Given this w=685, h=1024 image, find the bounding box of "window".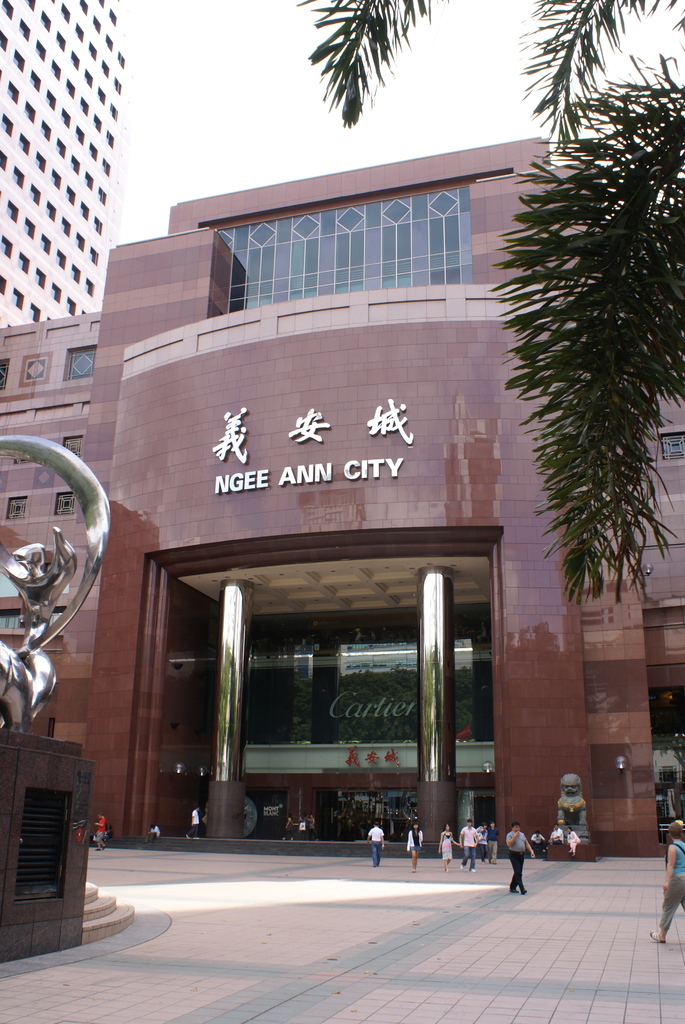
pyautogui.locateOnScreen(49, 168, 63, 188).
